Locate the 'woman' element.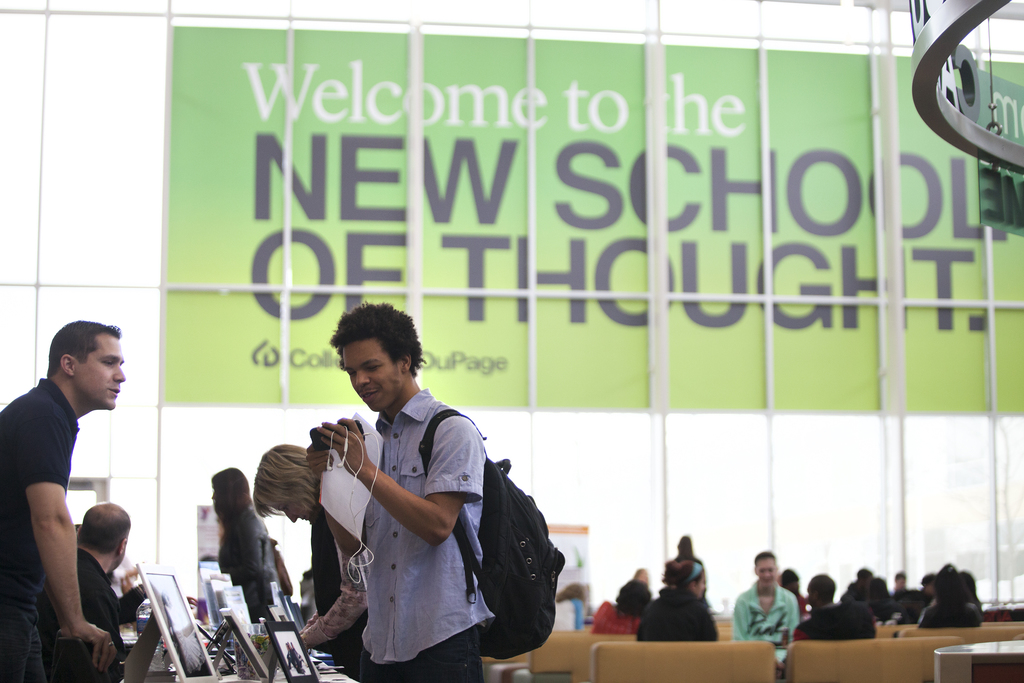
Element bbox: {"x1": 632, "y1": 557, "x2": 728, "y2": 641}.
